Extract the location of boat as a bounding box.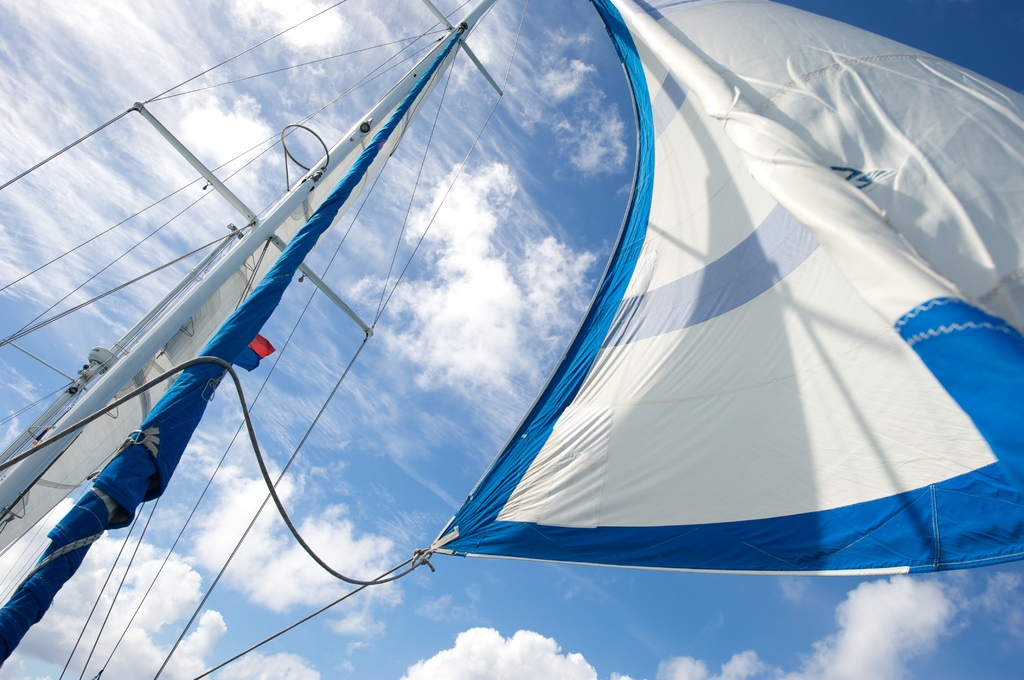
[0, 17, 1023, 679].
